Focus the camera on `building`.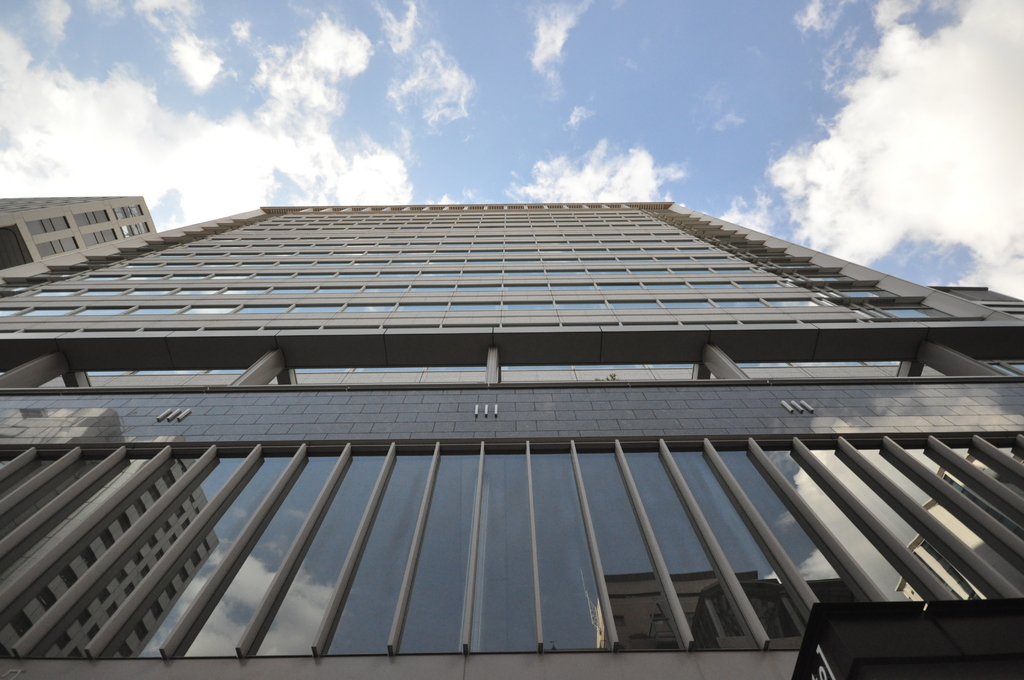
Focus region: 1/201/1023/679.
